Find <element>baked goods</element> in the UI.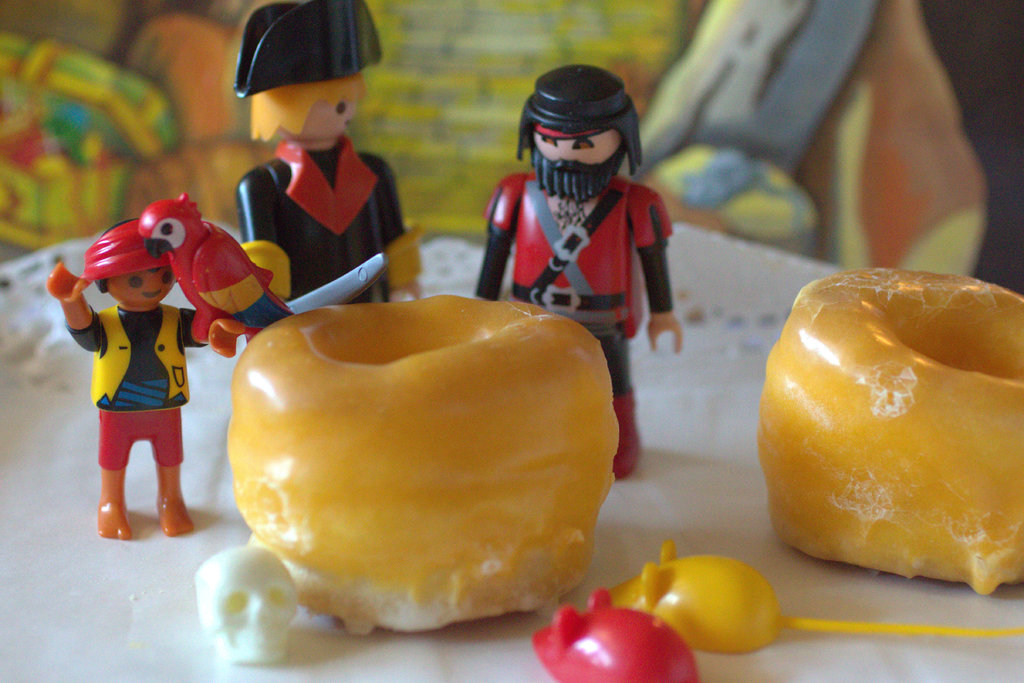
UI element at locate(228, 291, 620, 634).
